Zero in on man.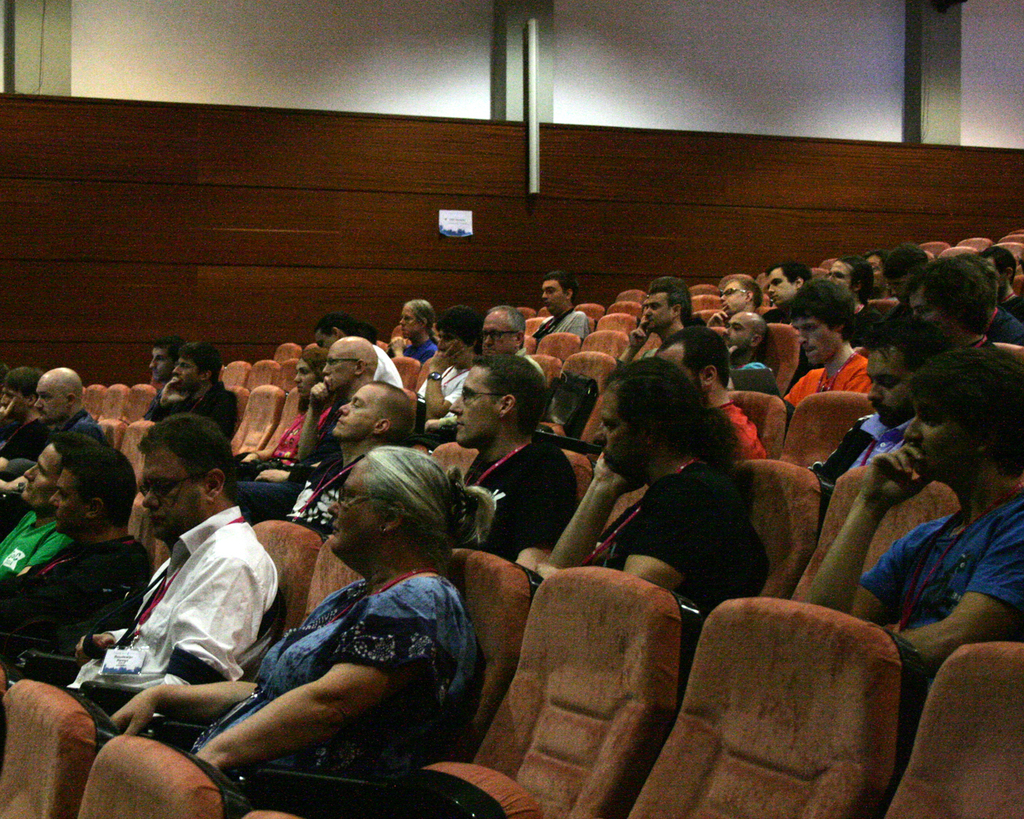
Zeroed in: region(655, 332, 765, 463).
